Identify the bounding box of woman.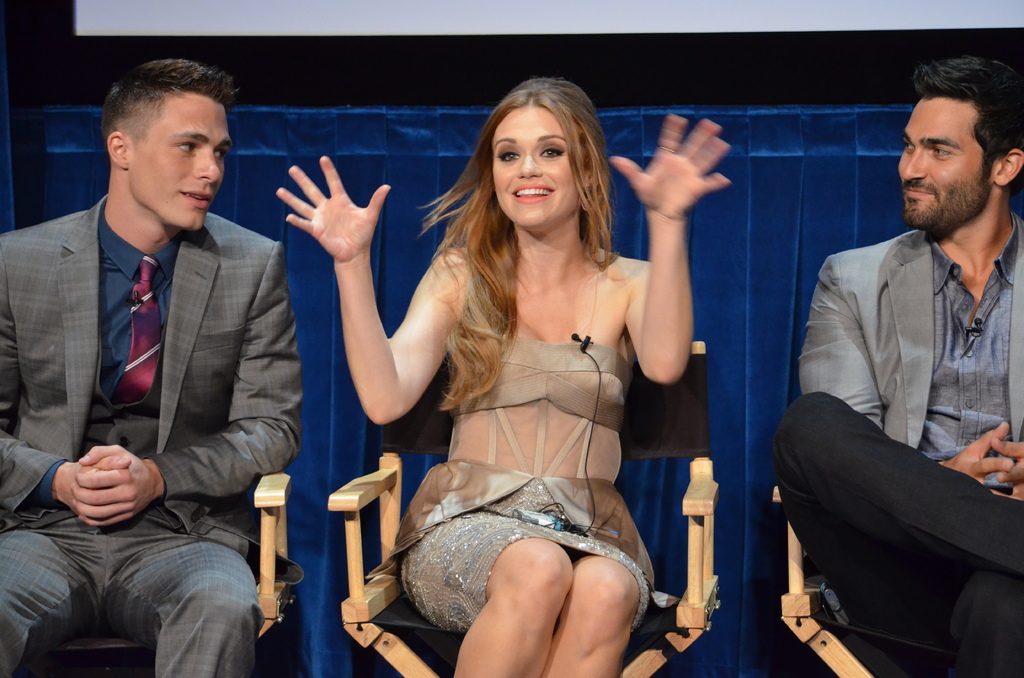
[left=267, top=78, right=734, bottom=670].
